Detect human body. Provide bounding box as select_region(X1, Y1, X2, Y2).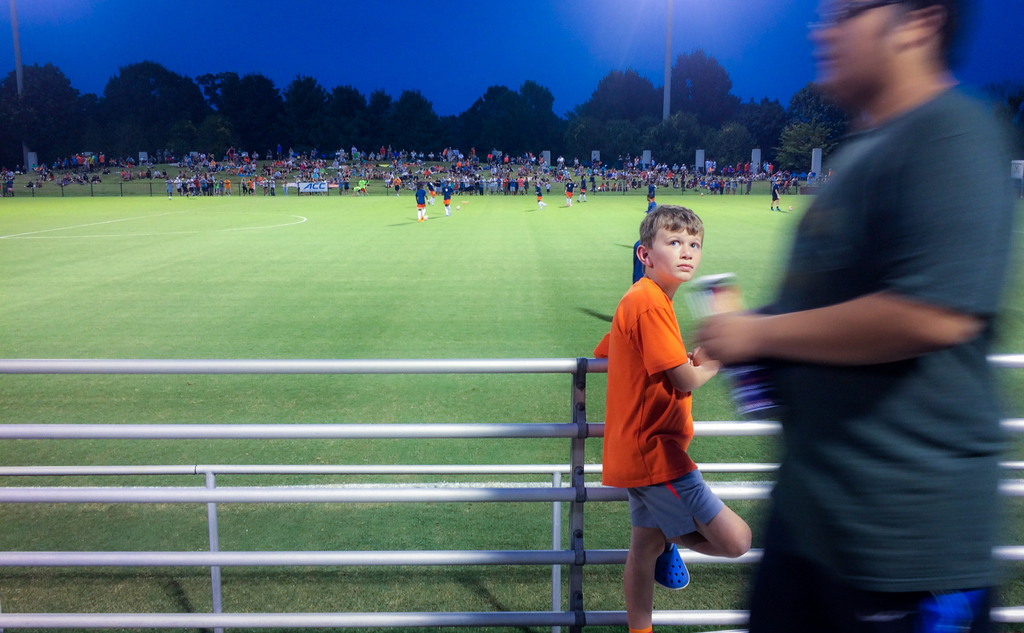
select_region(535, 186, 545, 206).
